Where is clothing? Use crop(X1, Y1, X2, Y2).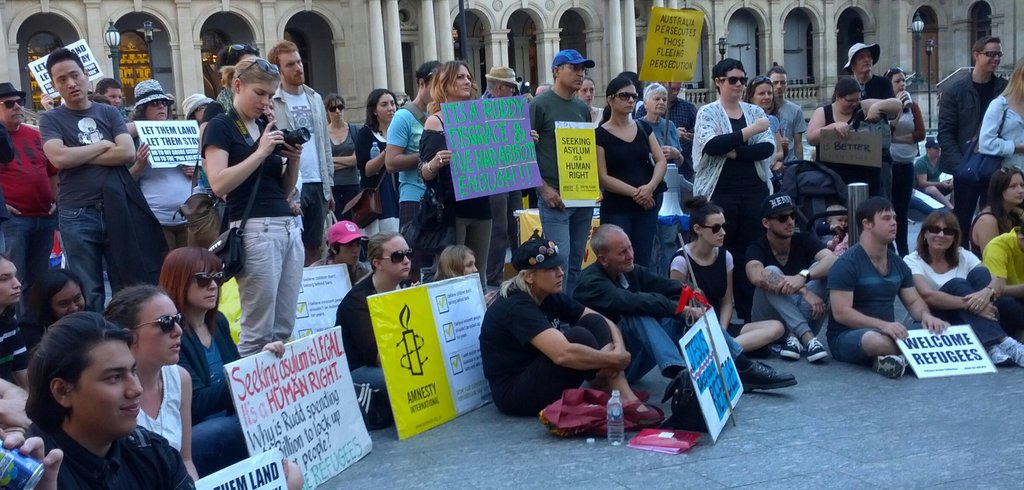
crop(979, 89, 1023, 173).
